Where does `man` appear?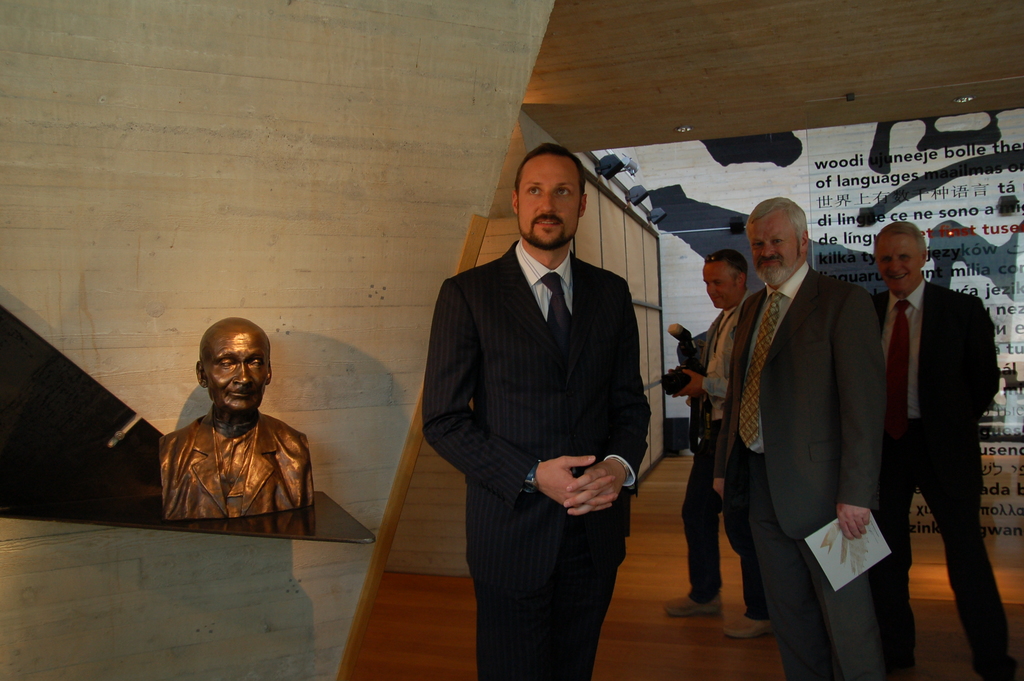
Appears at 711,190,886,680.
